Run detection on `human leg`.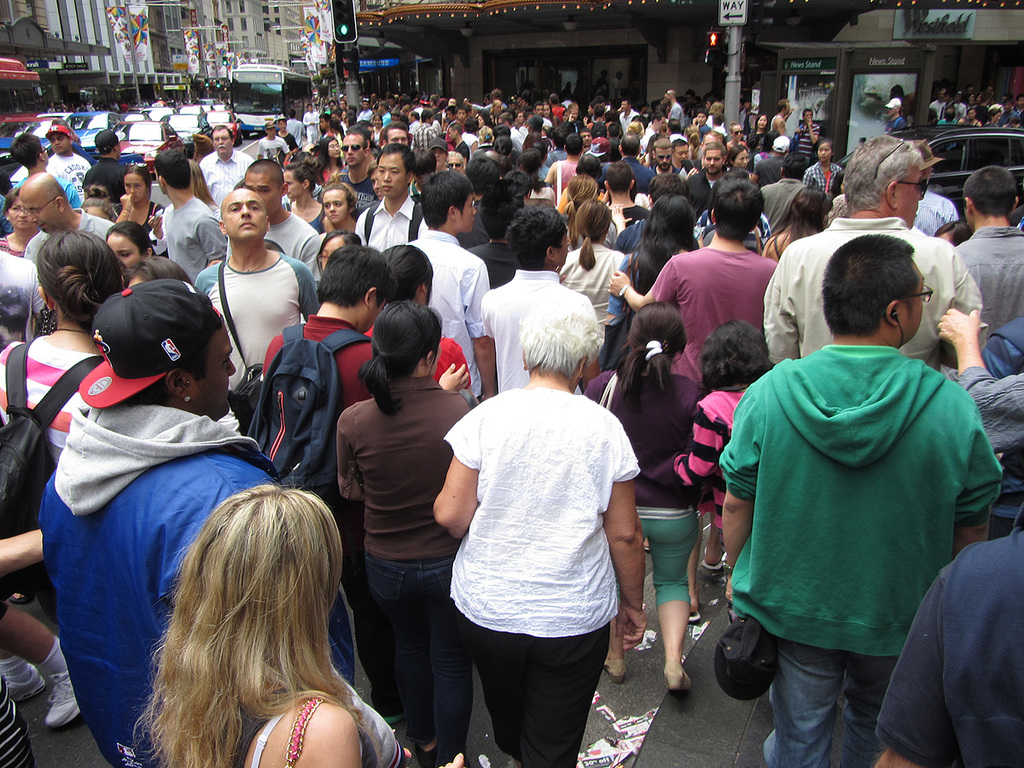
Result: locate(0, 596, 86, 725).
